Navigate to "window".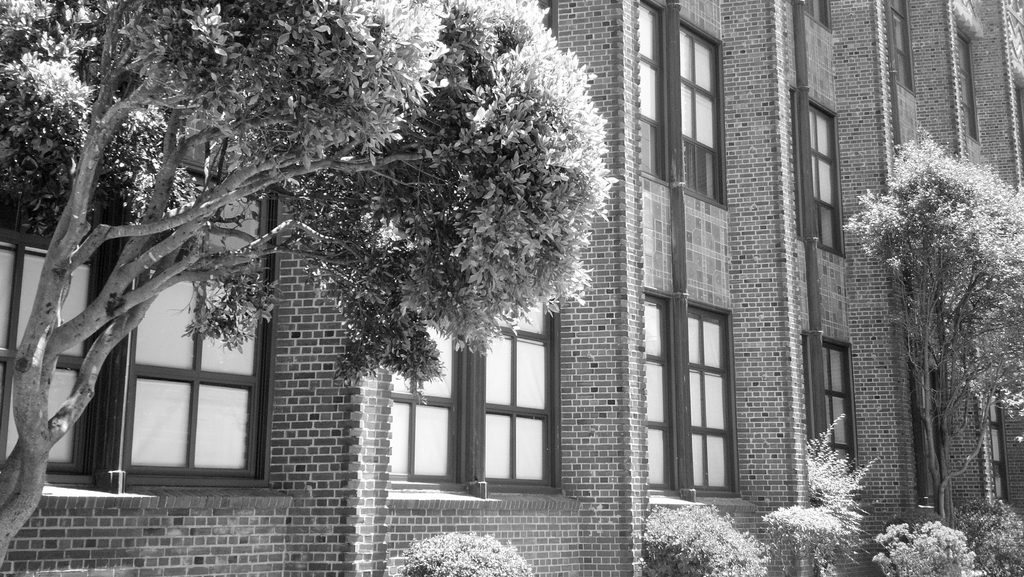
Navigation target: BBox(485, 288, 554, 485).
